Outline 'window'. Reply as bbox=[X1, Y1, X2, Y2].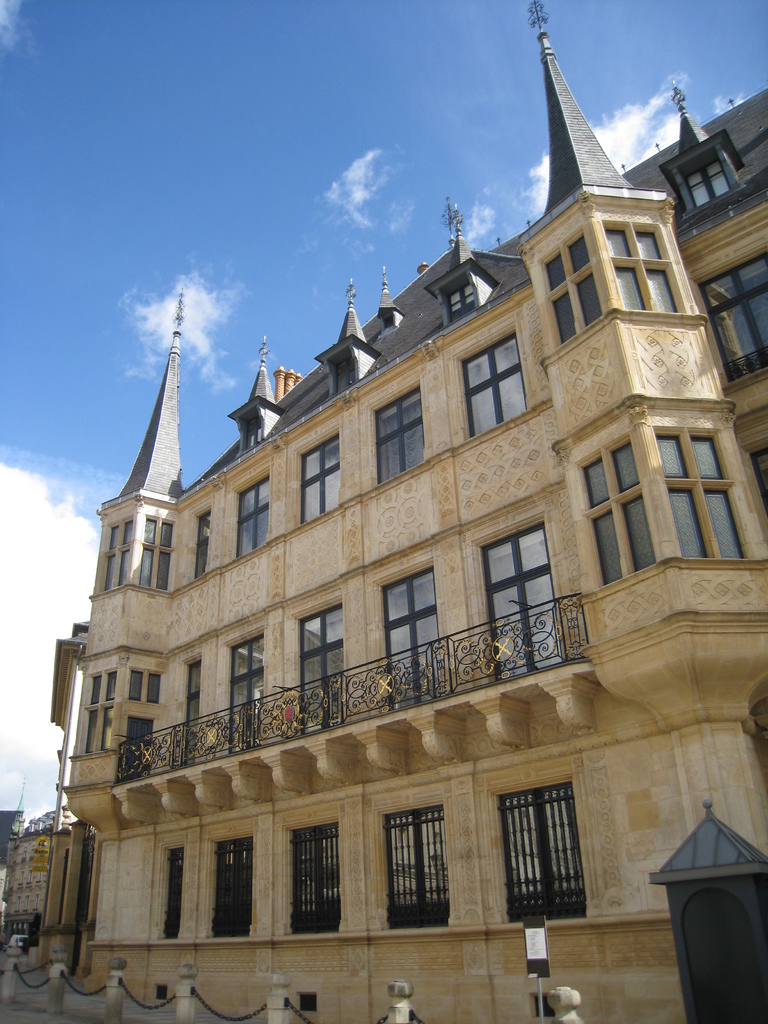
bbox=[334, 340, 365, 395].
